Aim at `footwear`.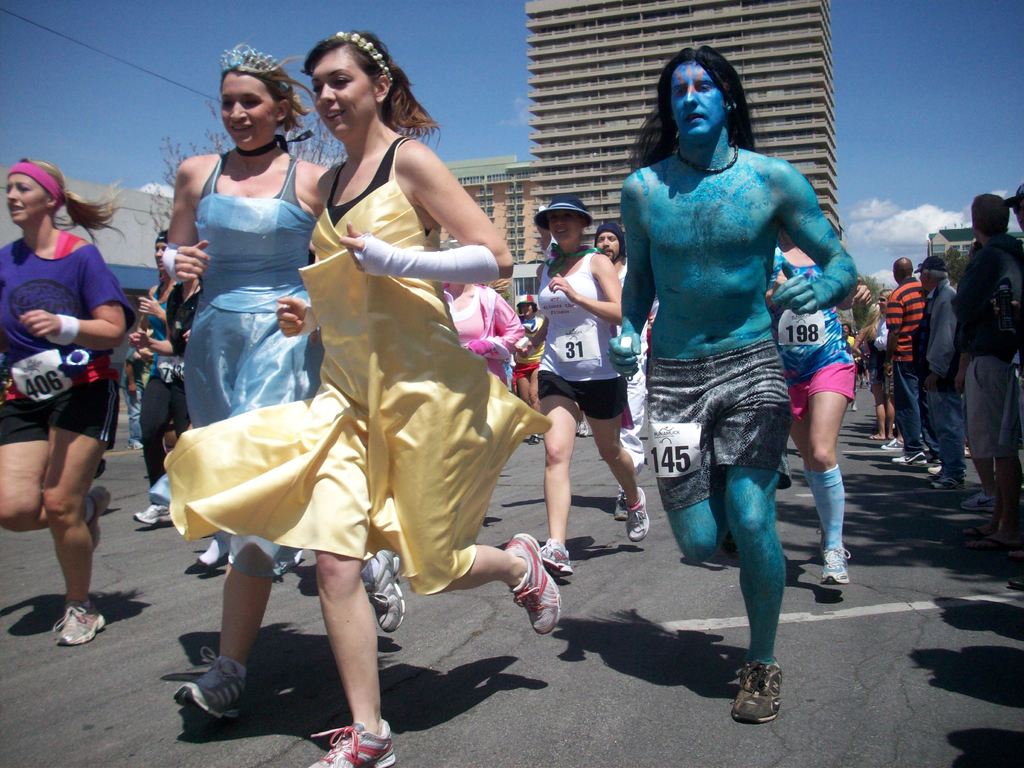
Aimed at Rect(928, 479, 965, 489).
